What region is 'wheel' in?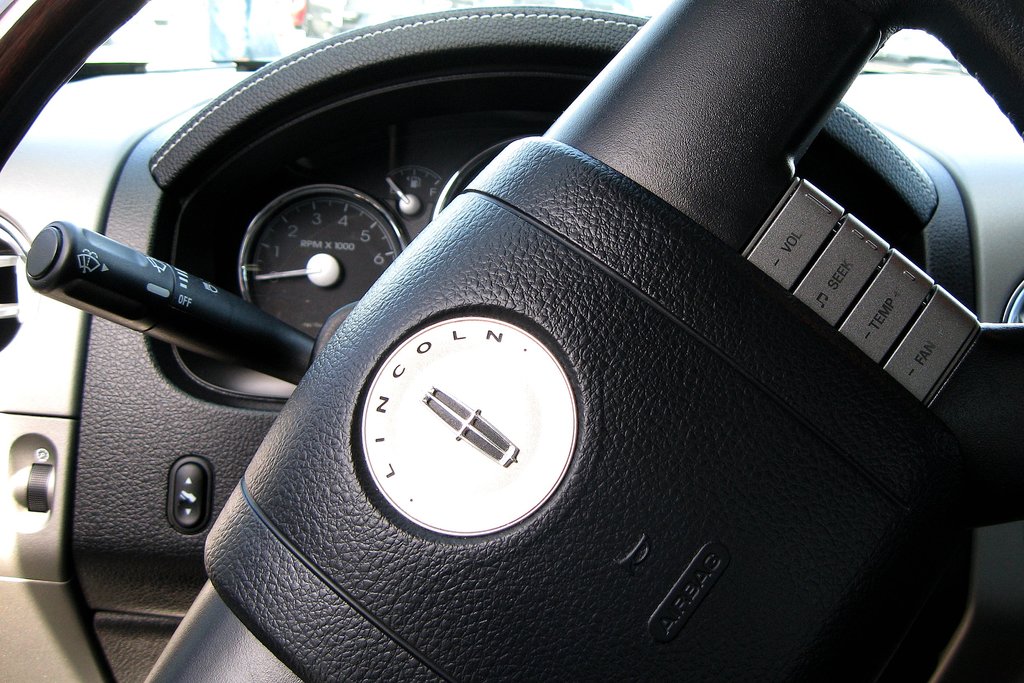
bbox(0, 0, 1023, 682).
